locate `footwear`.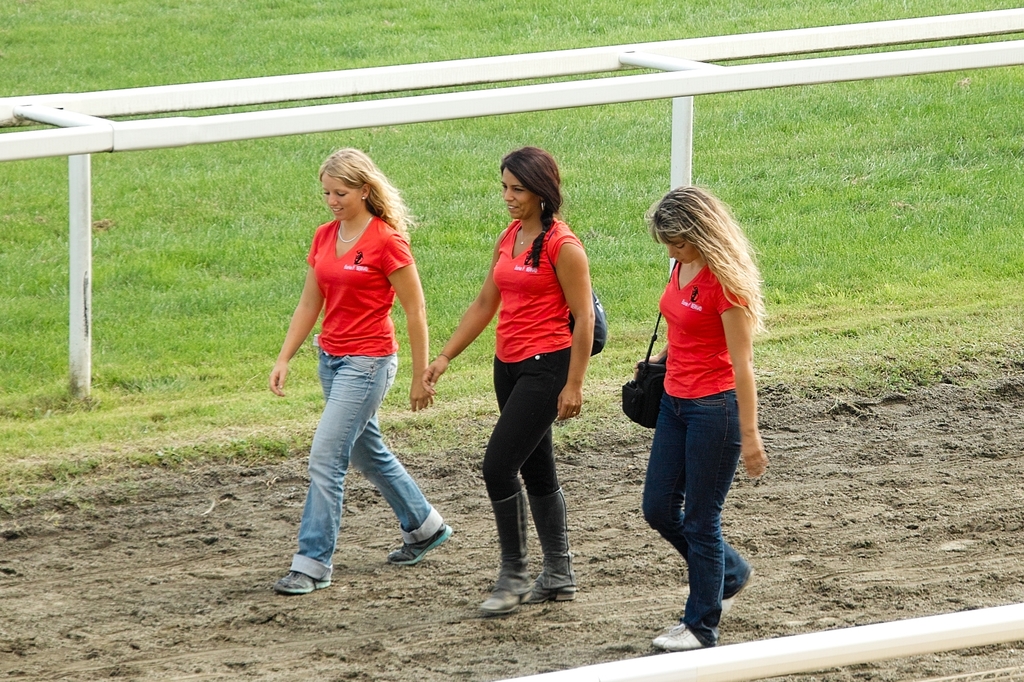
Bounding box: rect(482, 587, 533, 617).
